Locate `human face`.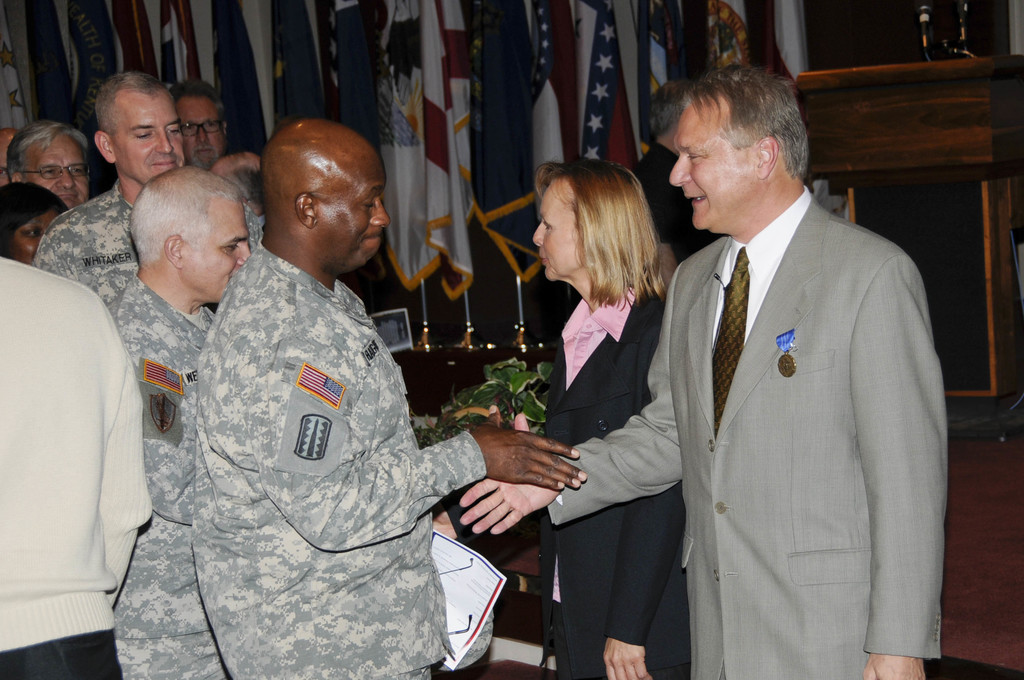
Bounding box: detection(669, 104, 755, 232).
